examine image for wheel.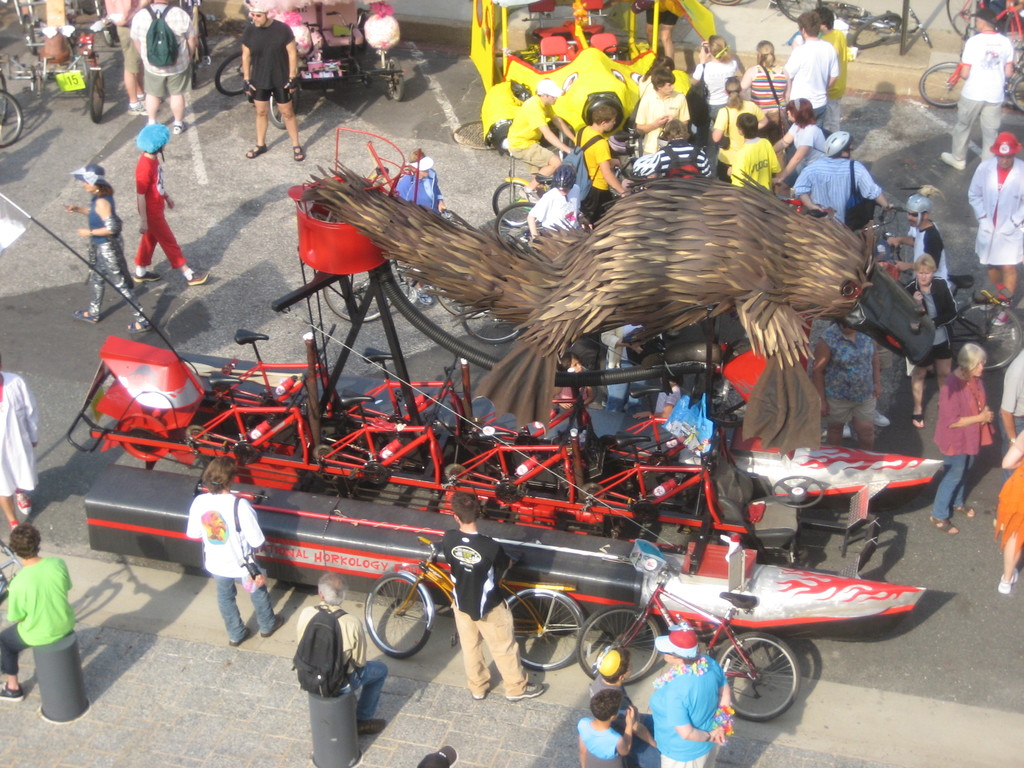
Examination result: bbox(508, 586, 588, 671).
